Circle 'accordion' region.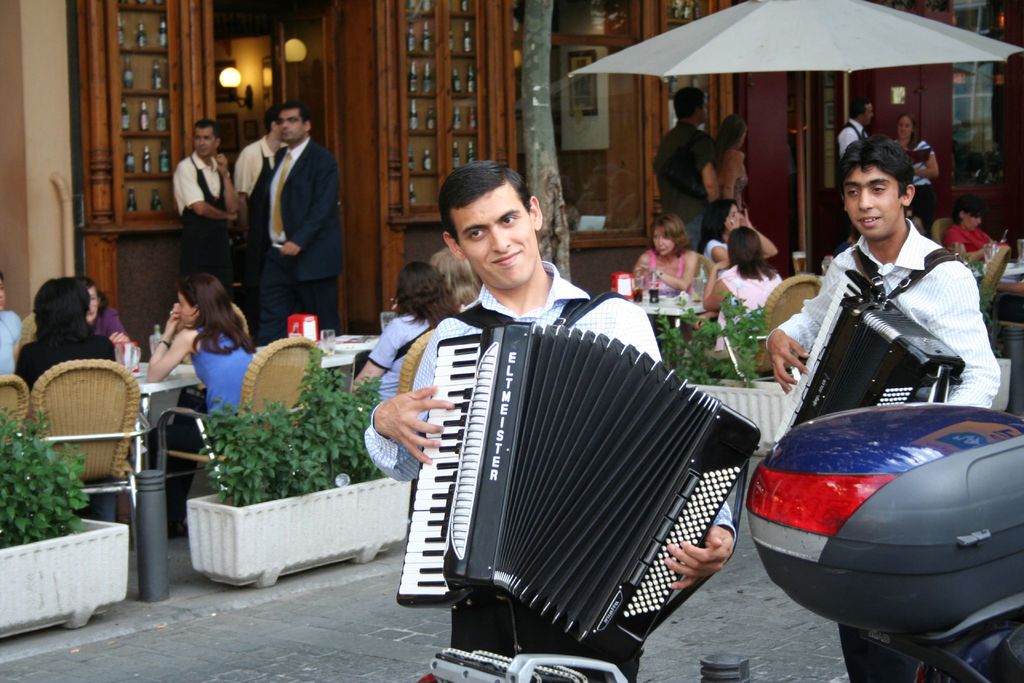
Region: l=392, t=286, r=769, b=668.
